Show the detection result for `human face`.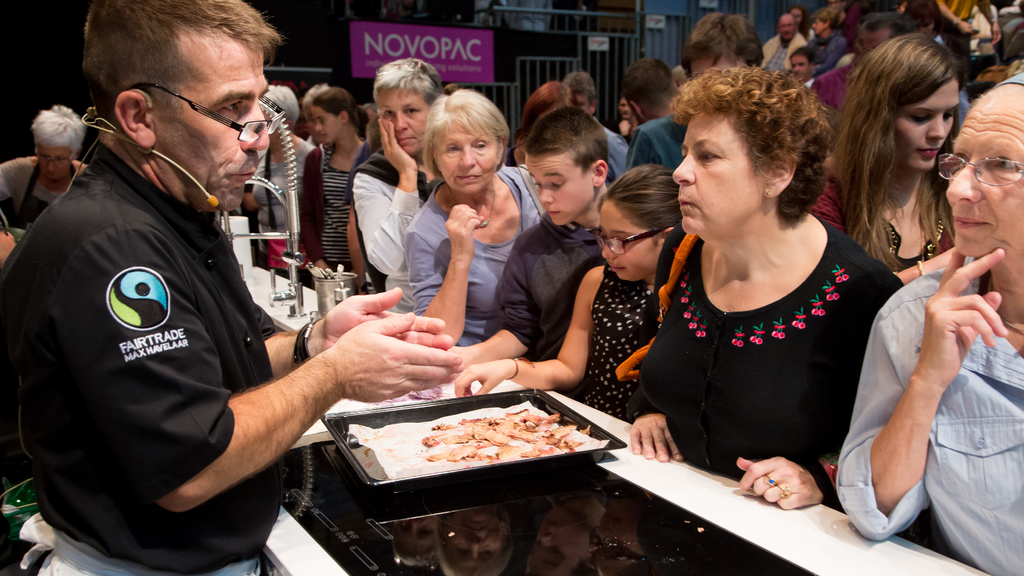
811 13 822 35.
